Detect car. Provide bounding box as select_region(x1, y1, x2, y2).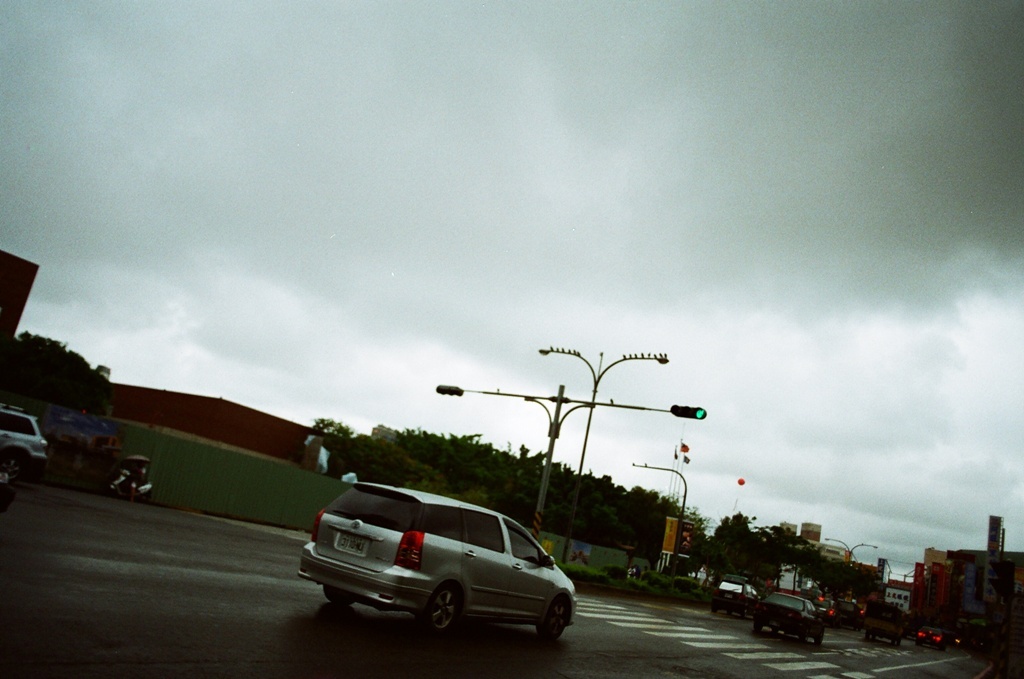
select_region(296, 489, 577, 649).
